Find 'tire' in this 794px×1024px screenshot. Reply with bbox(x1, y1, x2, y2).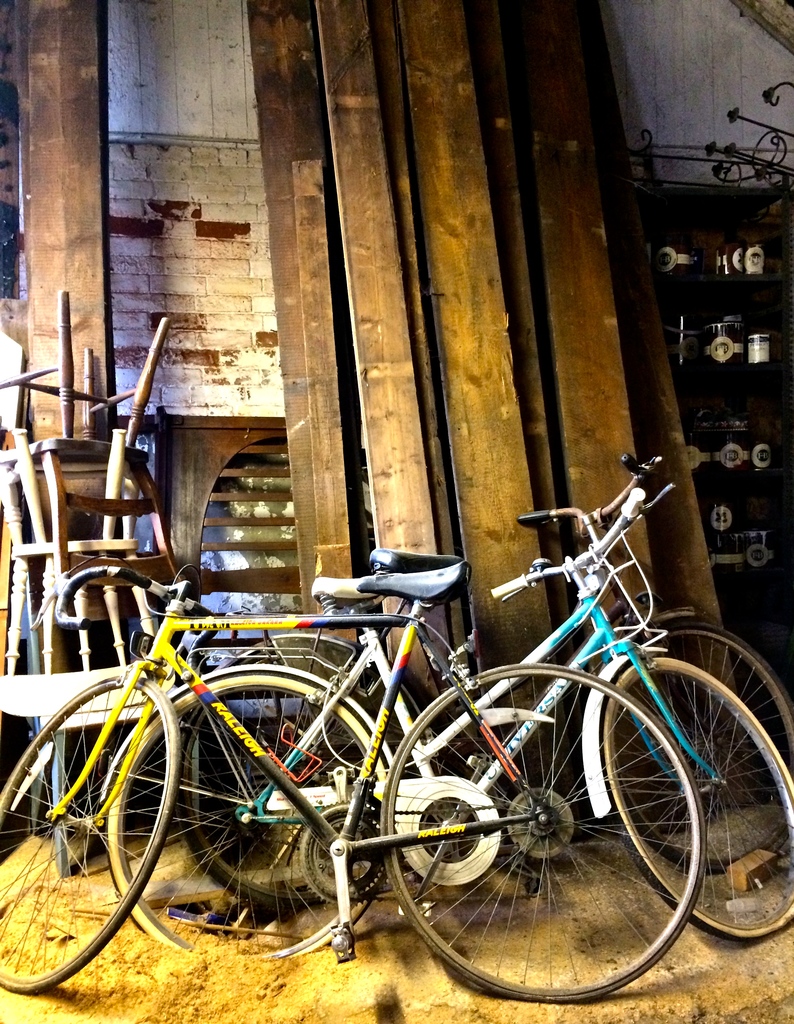
bbox(613, 625, 790, 875).
